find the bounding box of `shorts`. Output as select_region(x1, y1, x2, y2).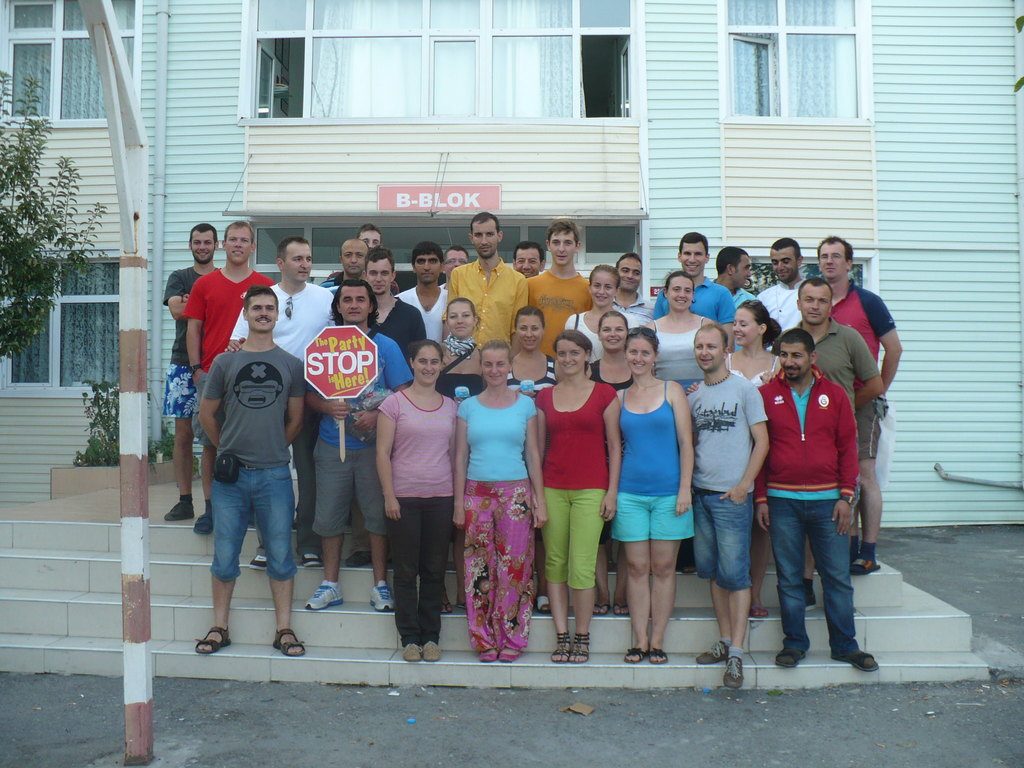
select_region(540, 490, 606, 586).
